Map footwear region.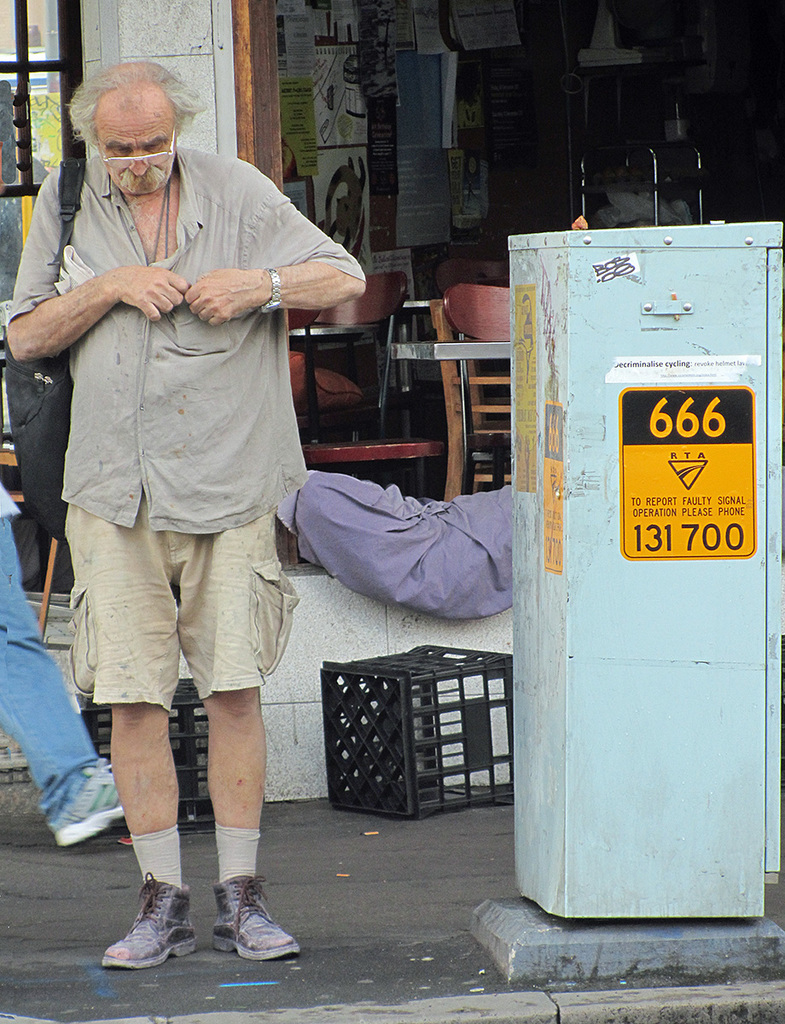
Mapped to locate(55, 756, 125, 850).
